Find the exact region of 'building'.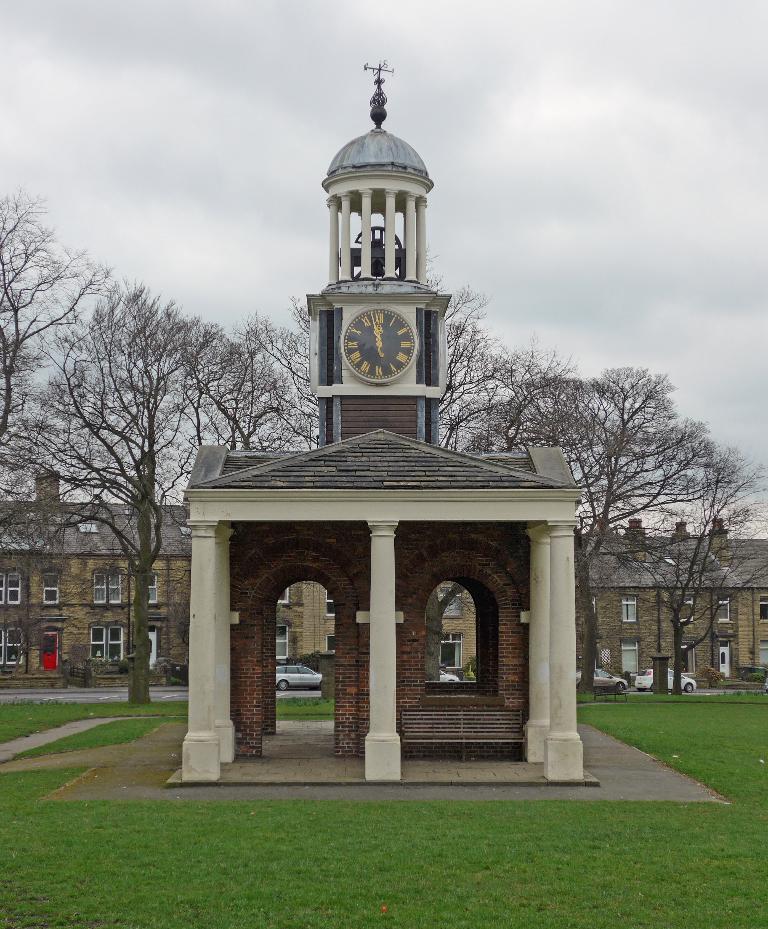
Exact region: [left=0, top=467, right=767, bottom=692].
